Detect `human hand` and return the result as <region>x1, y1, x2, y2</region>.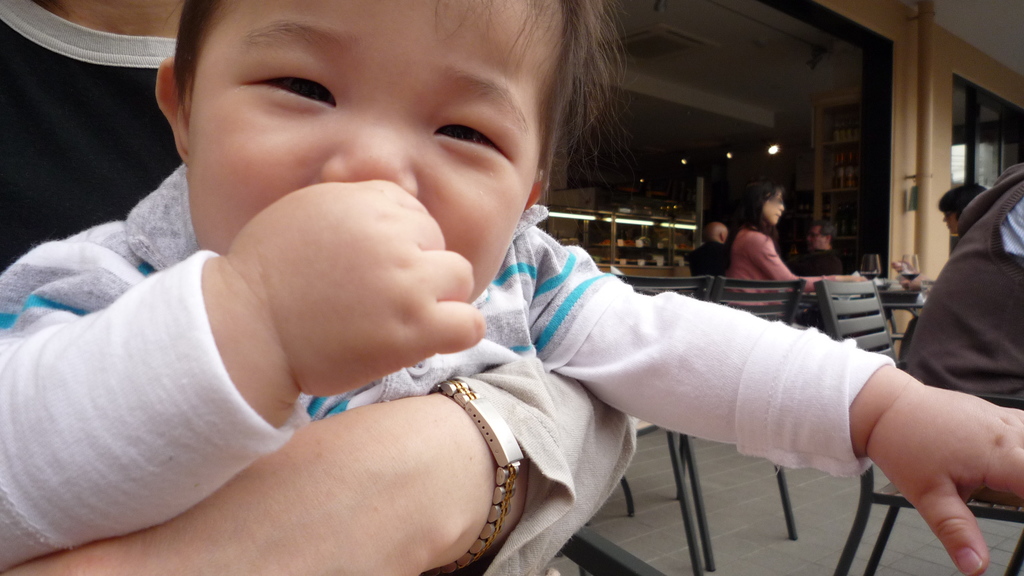
<region>872, 353, 1016, 554</region>.
